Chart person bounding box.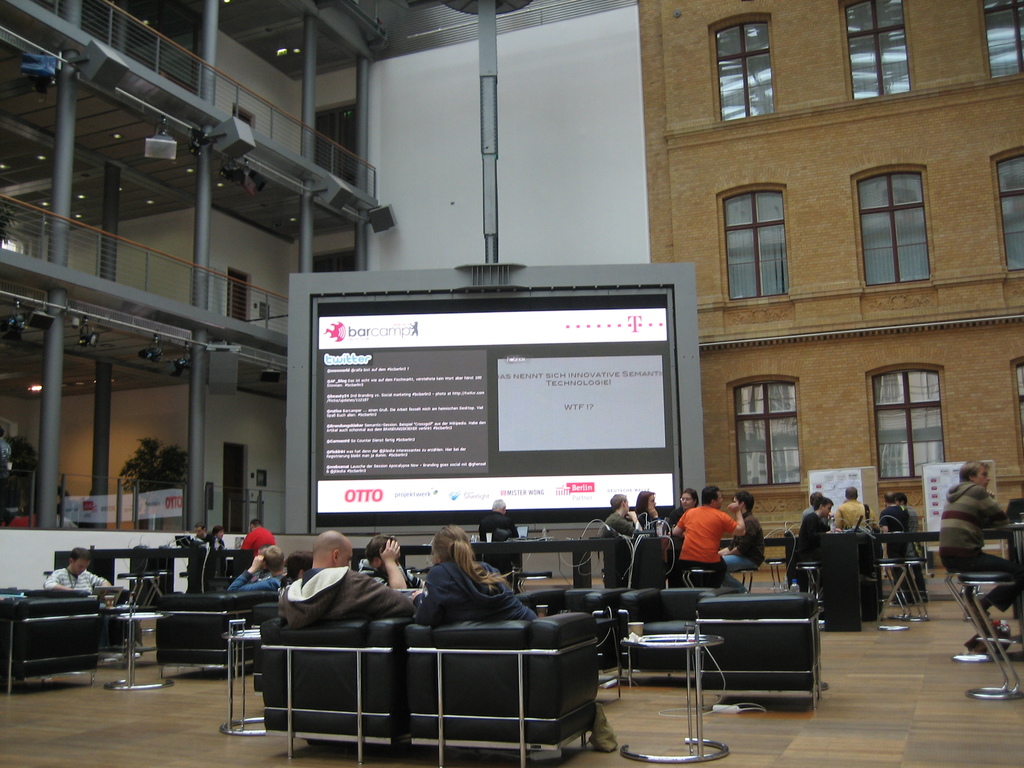
Charted: l=637, t=488, r=666, b=540.
